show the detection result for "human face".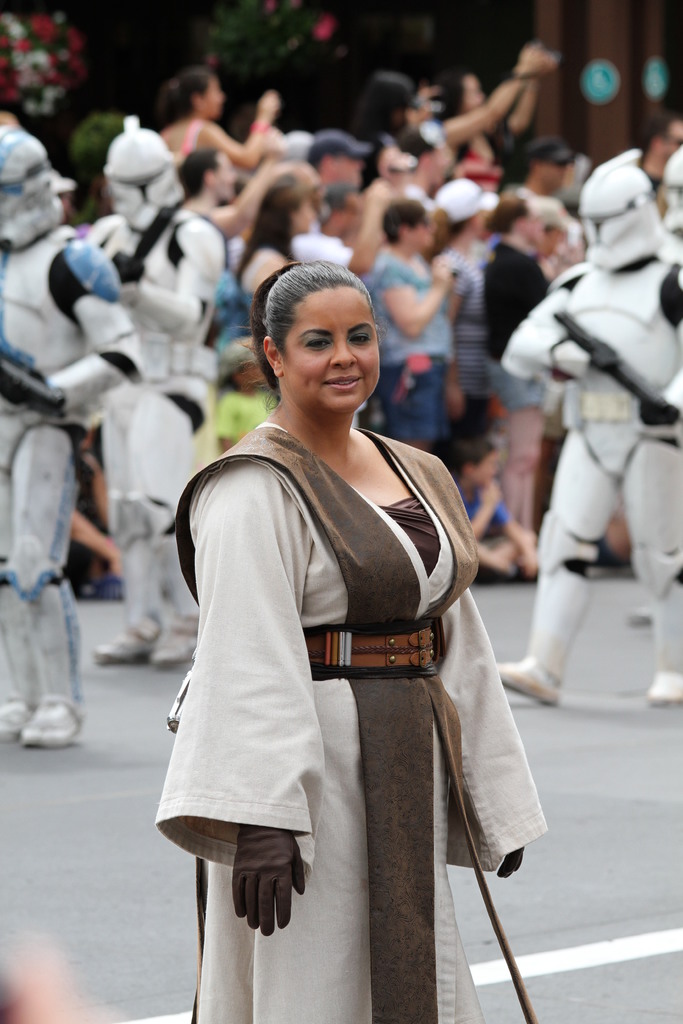
detection(461, 76, 489, 114).
